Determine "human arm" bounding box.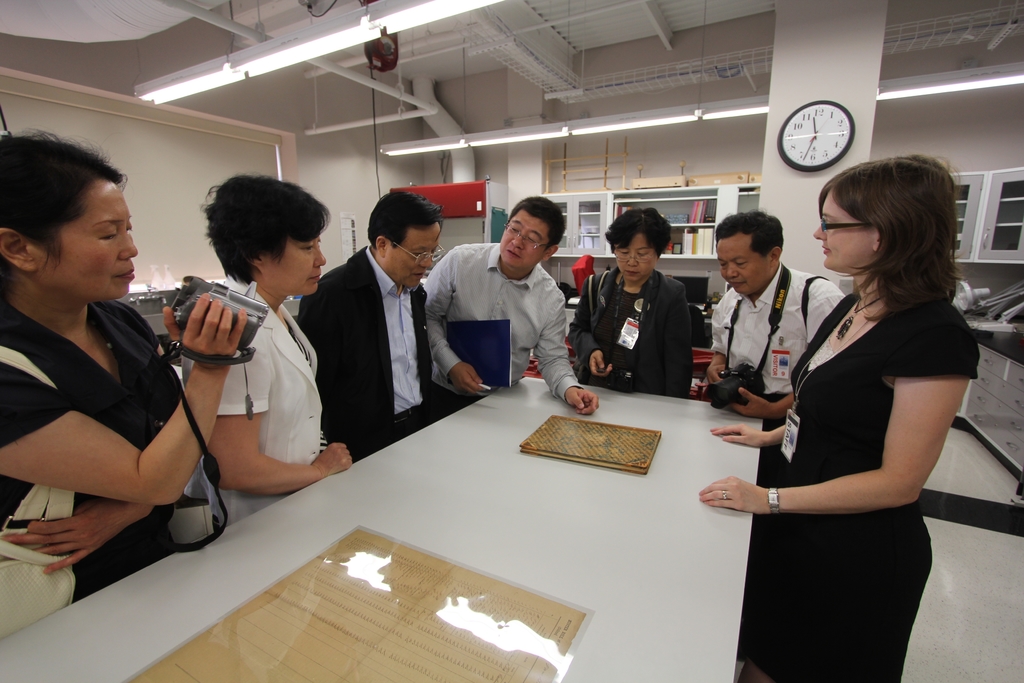
Determined: l=2, t=491, r=172, b=577.
